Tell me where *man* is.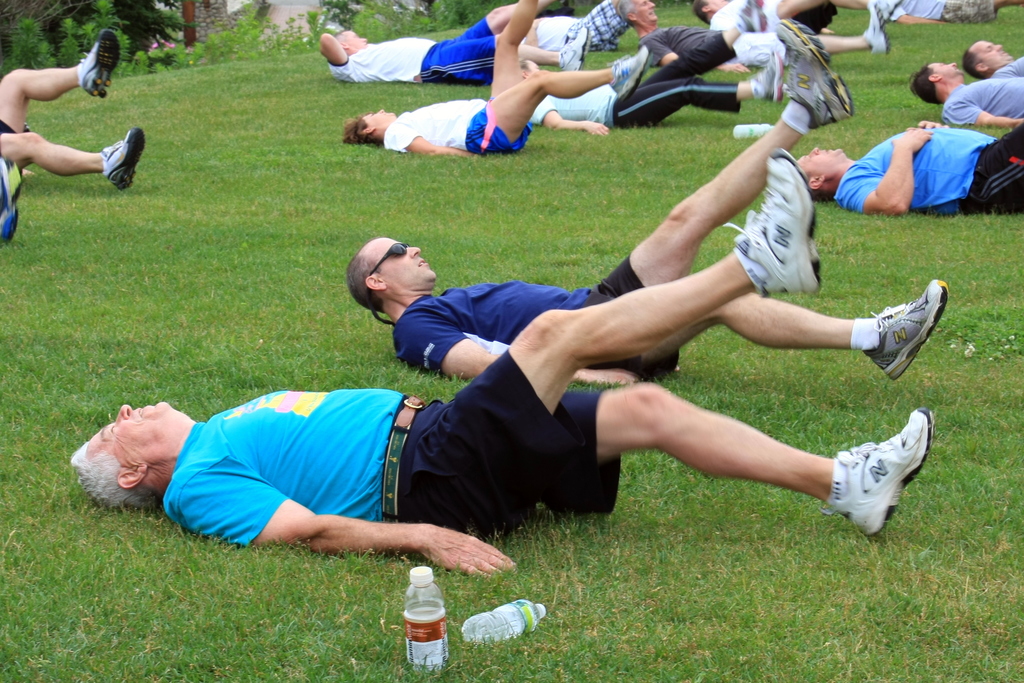
*man* is at region(962, 36, 1023, 78).
